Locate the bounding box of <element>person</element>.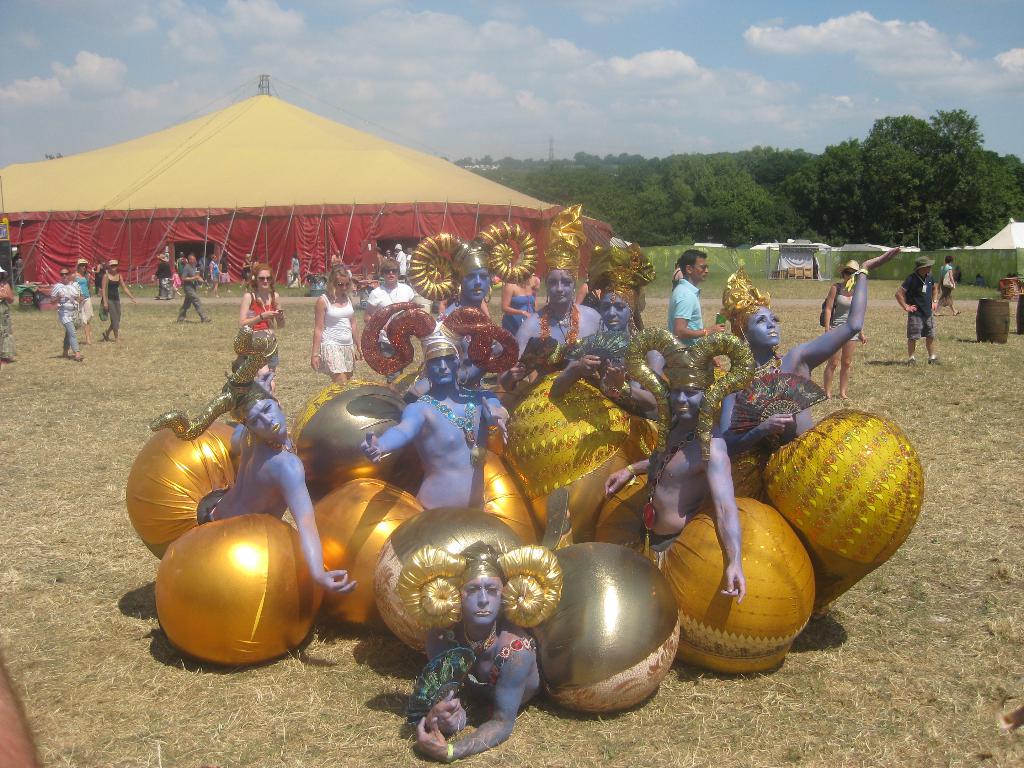
Bounding box: bbox=(719, 248, 898, 502).
